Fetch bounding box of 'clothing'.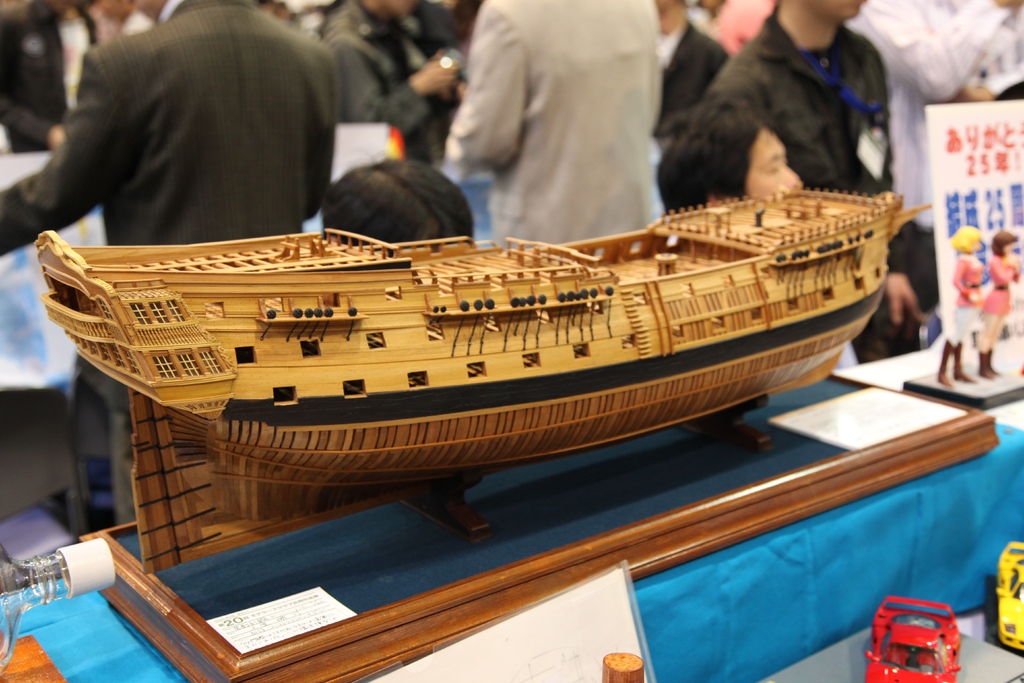
Bbox: box=[0, 0, 342, 516].
